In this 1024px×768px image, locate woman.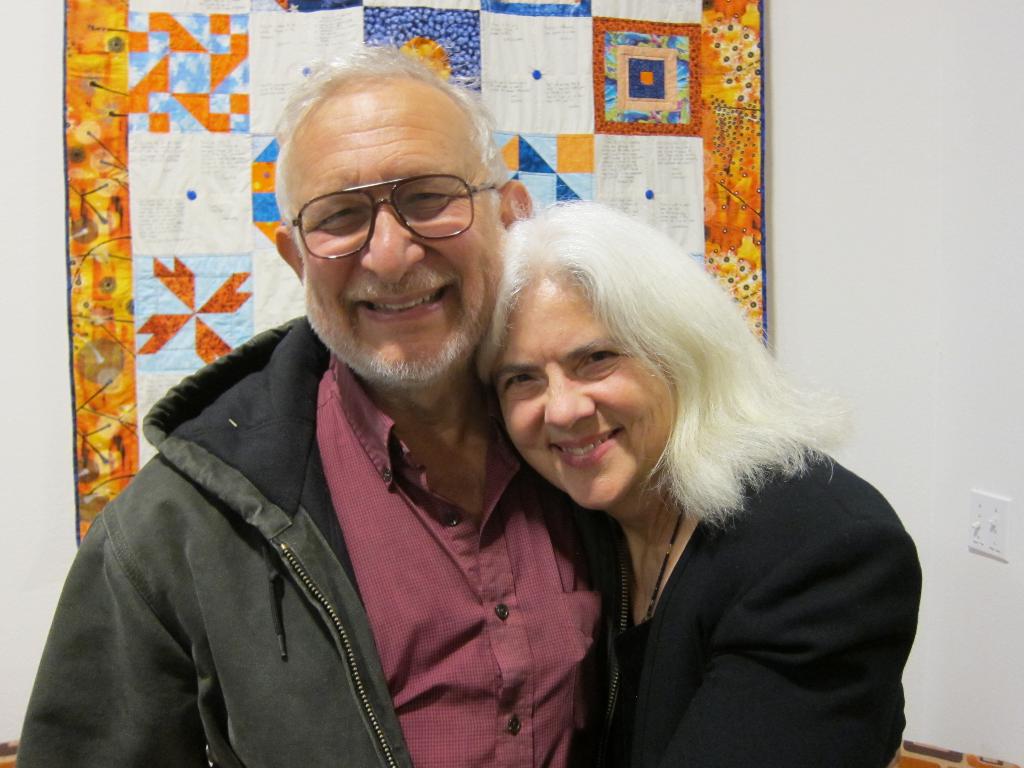
Bounding box: bbox(436, 185, 913, 767).
